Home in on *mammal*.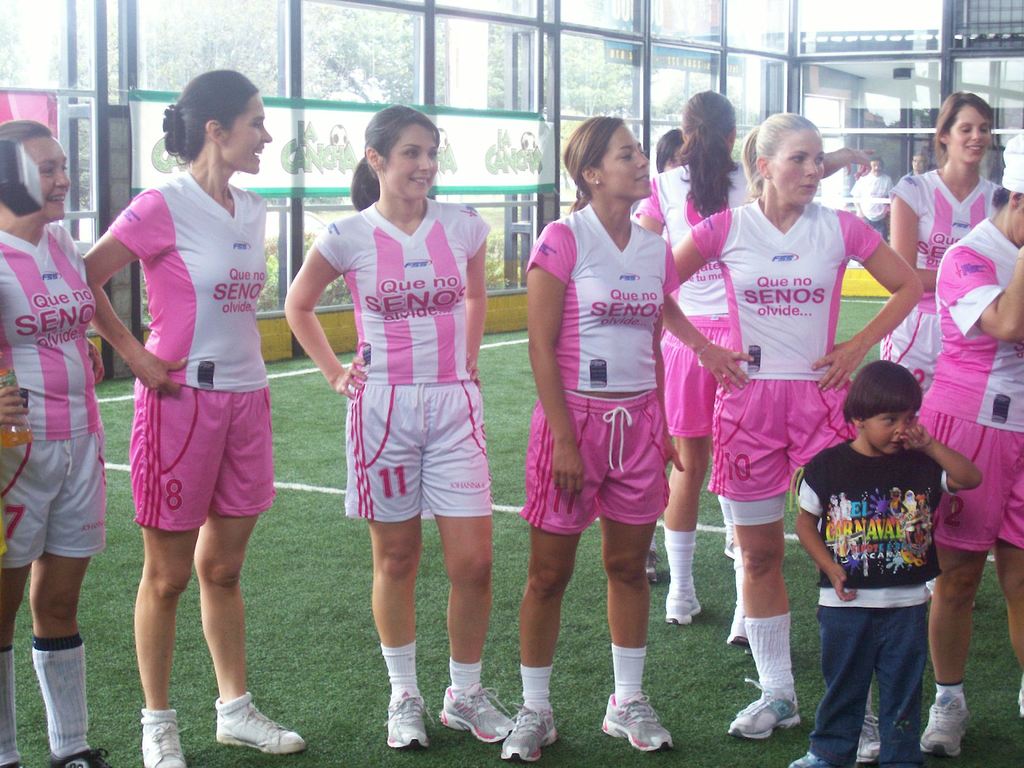
Homed in at select_region(0, 116, 108, 767).
